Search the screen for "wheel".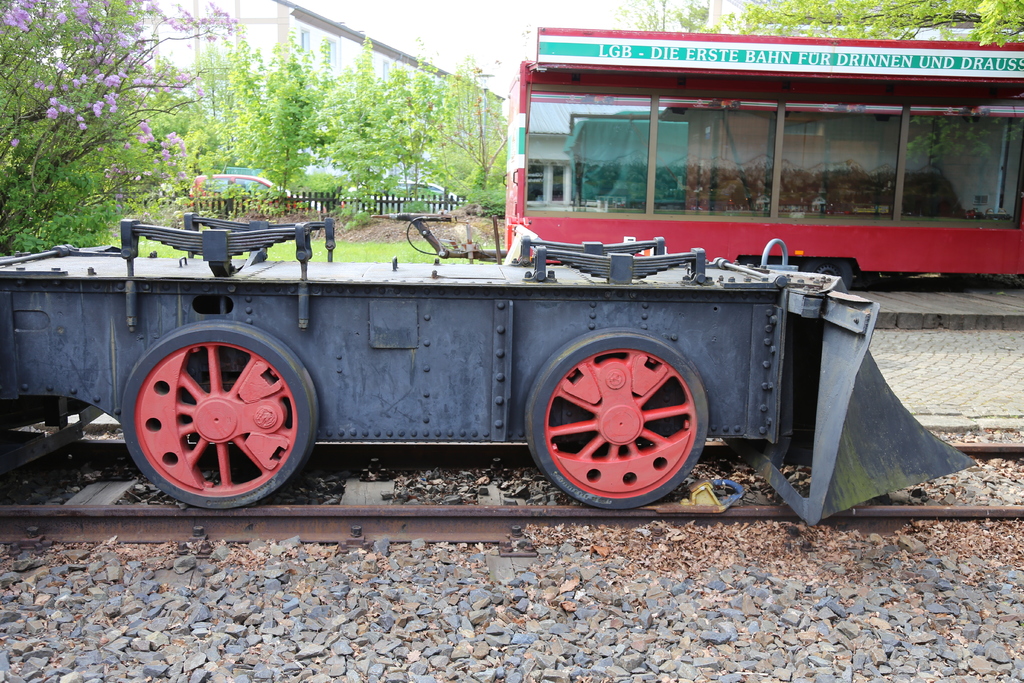
Found at bbox=[536, 337, 735, 516].
